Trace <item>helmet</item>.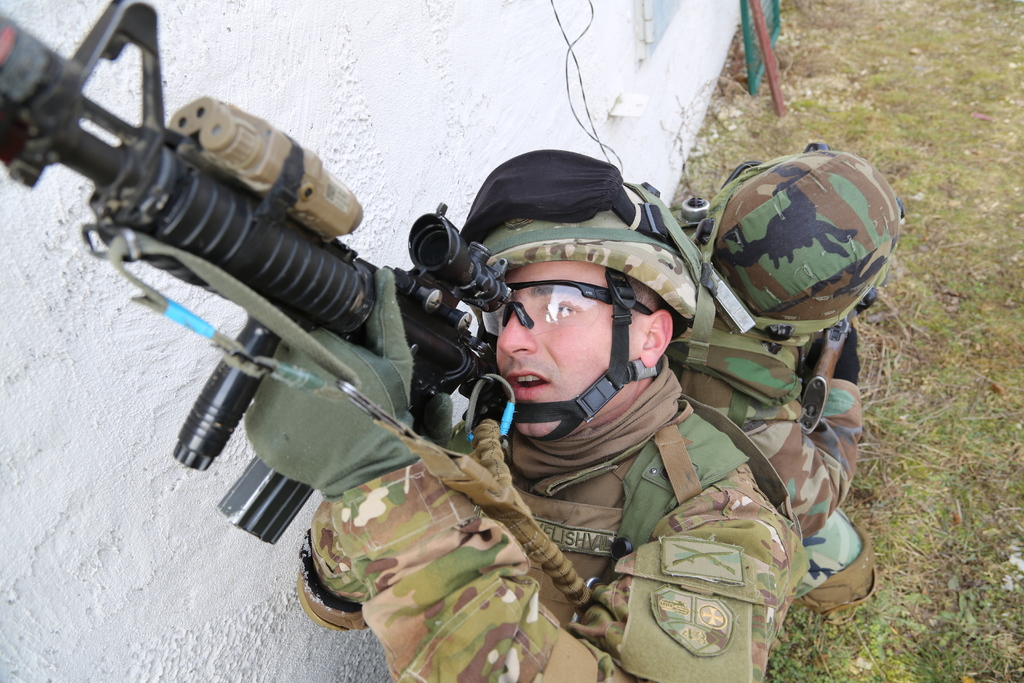
Traced to [left=451, top=176, right=712, bottom=460].
